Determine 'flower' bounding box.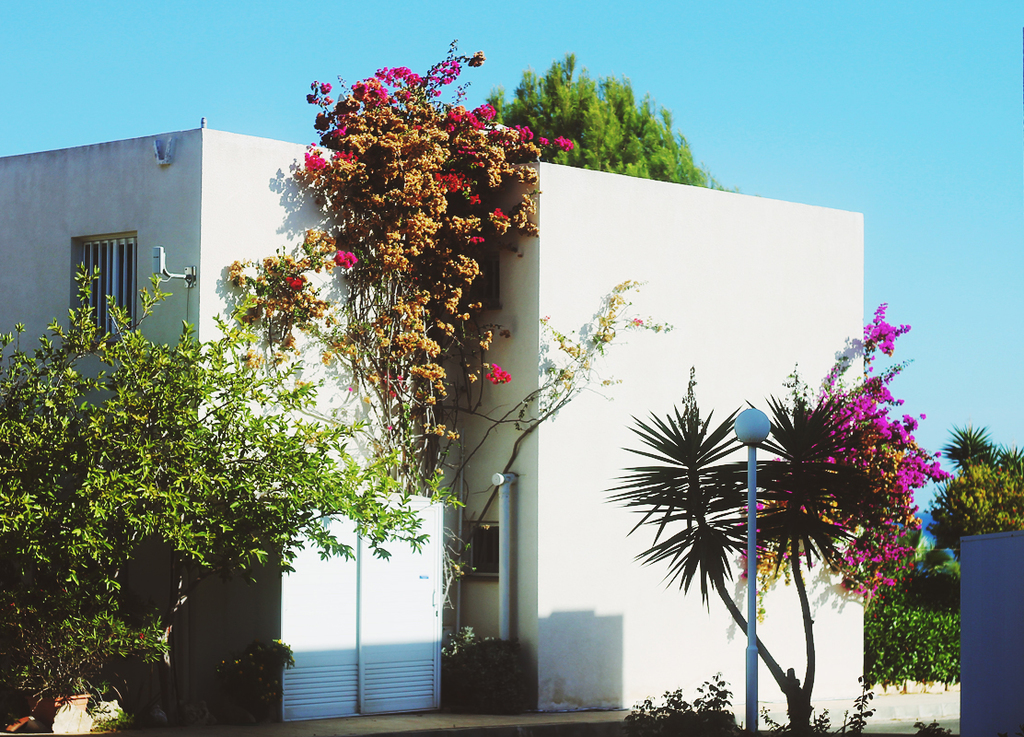
Determined: 337 249 358 268.
